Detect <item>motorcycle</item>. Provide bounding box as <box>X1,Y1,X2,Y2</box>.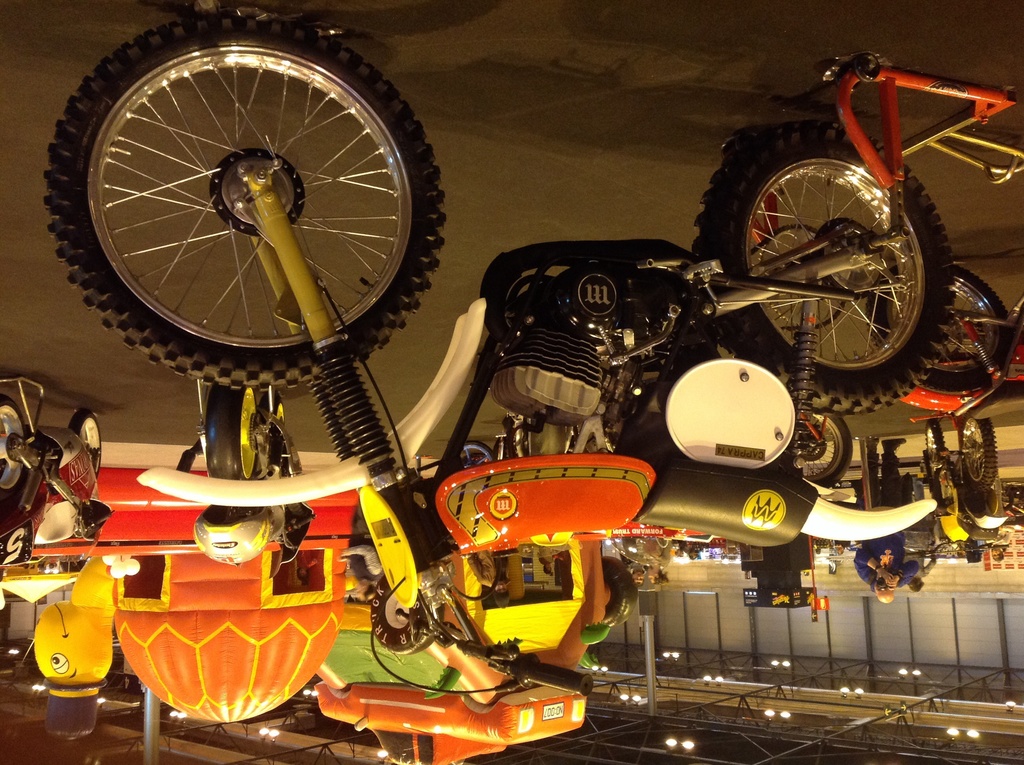
<box>927,417,1012,560</box>.
